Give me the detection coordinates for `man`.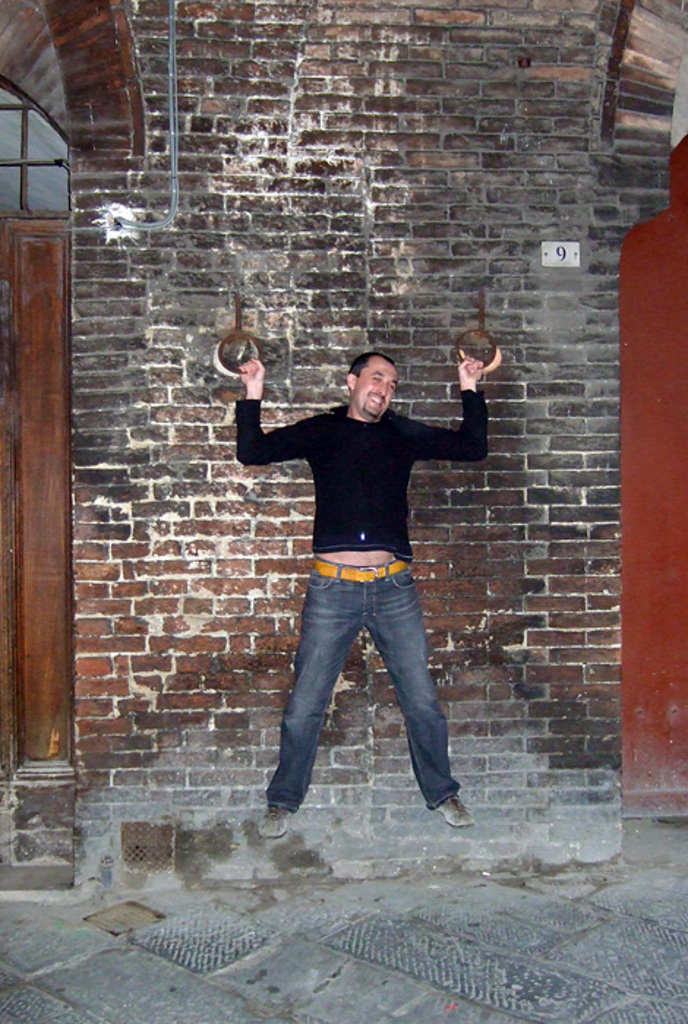
<box>240,339,496,857</box>.
